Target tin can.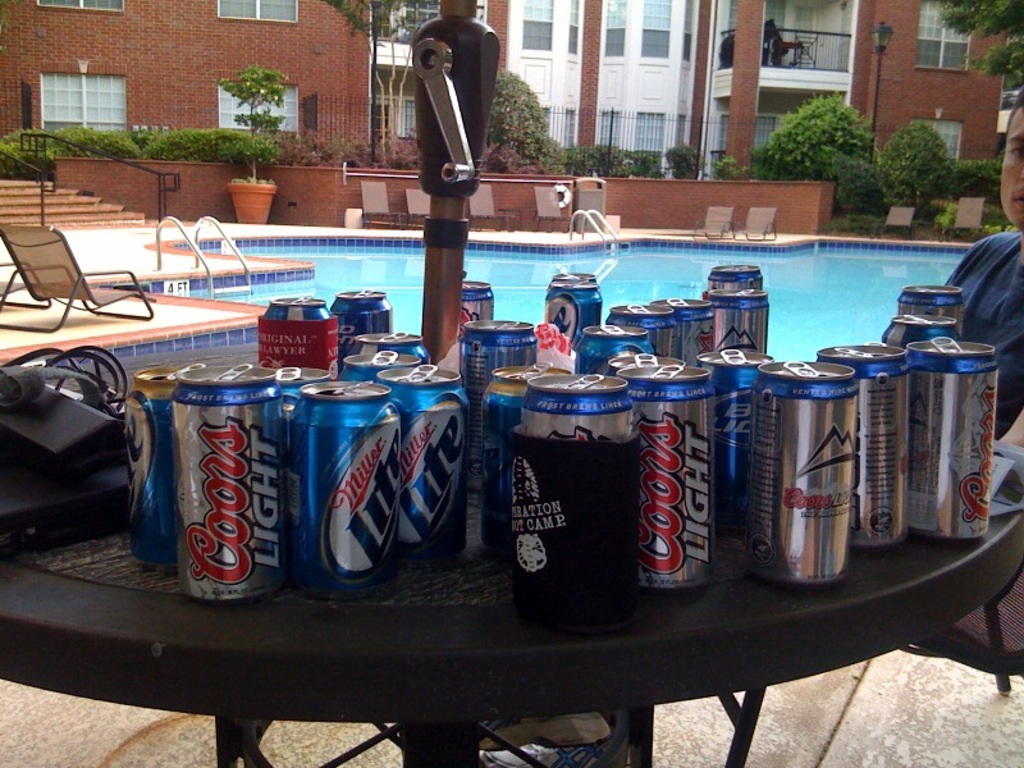
Target region: box(125, 357, 209, 575).
